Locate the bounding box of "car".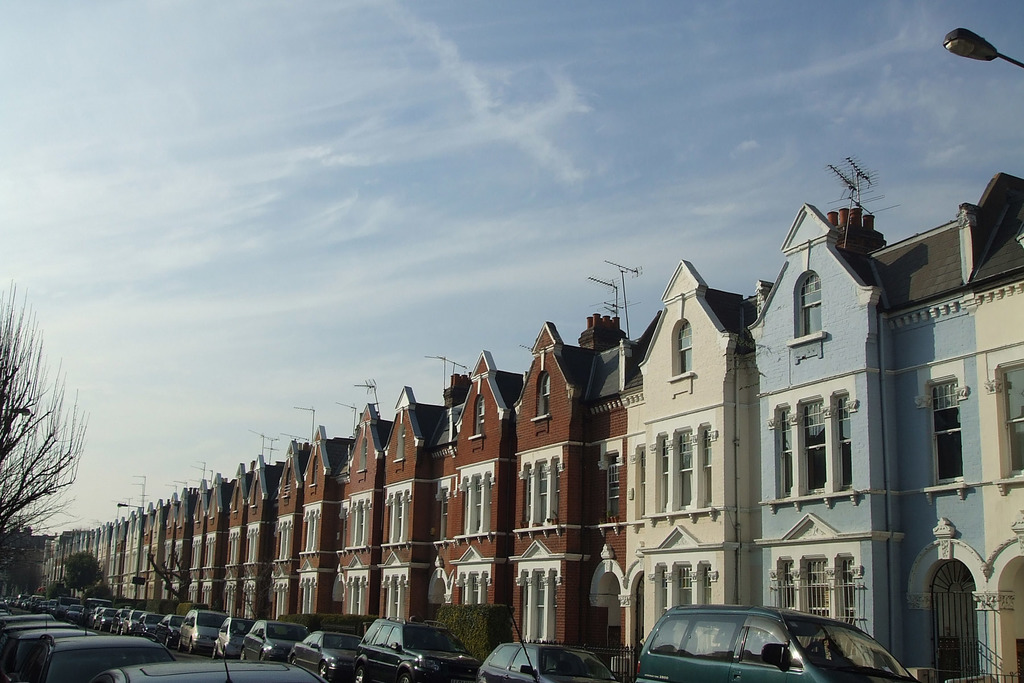
Bounding box: [25, 598, 38, 608].
